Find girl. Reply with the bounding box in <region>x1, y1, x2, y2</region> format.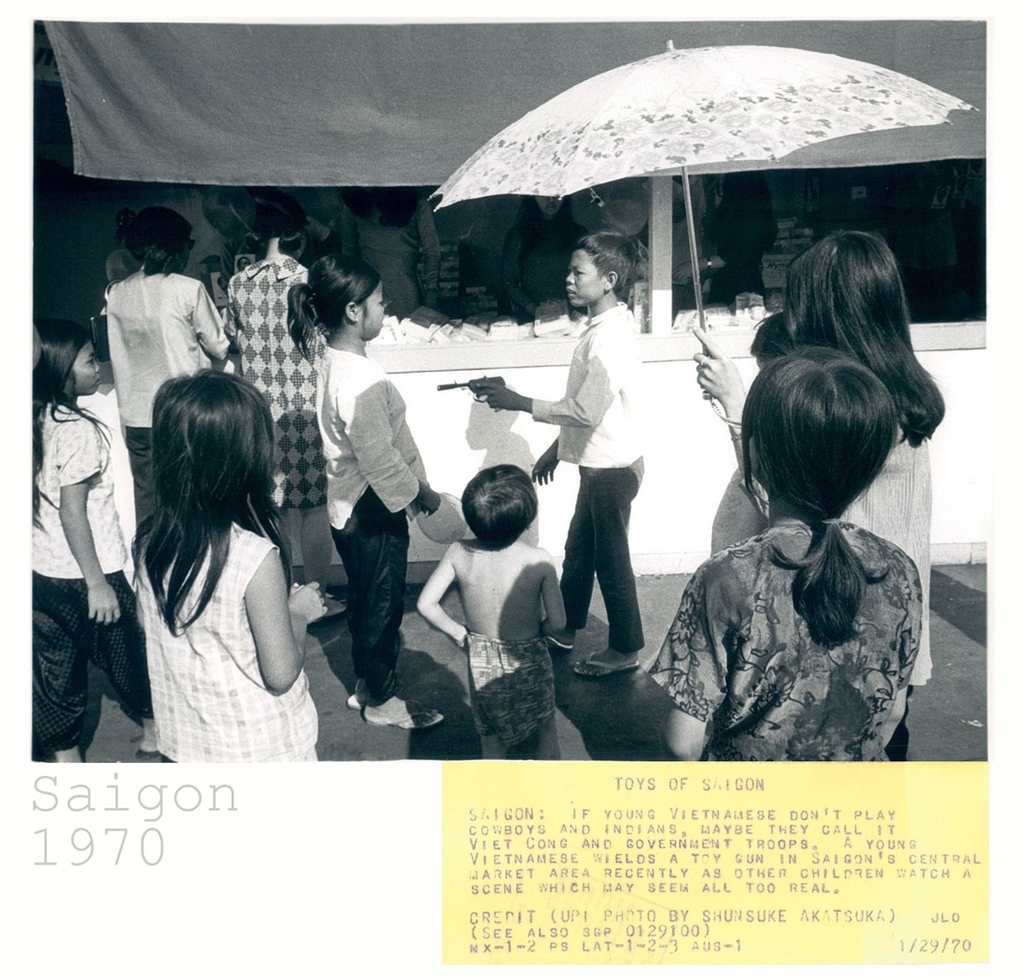
<region>33, 322, 140, 764</region>.
